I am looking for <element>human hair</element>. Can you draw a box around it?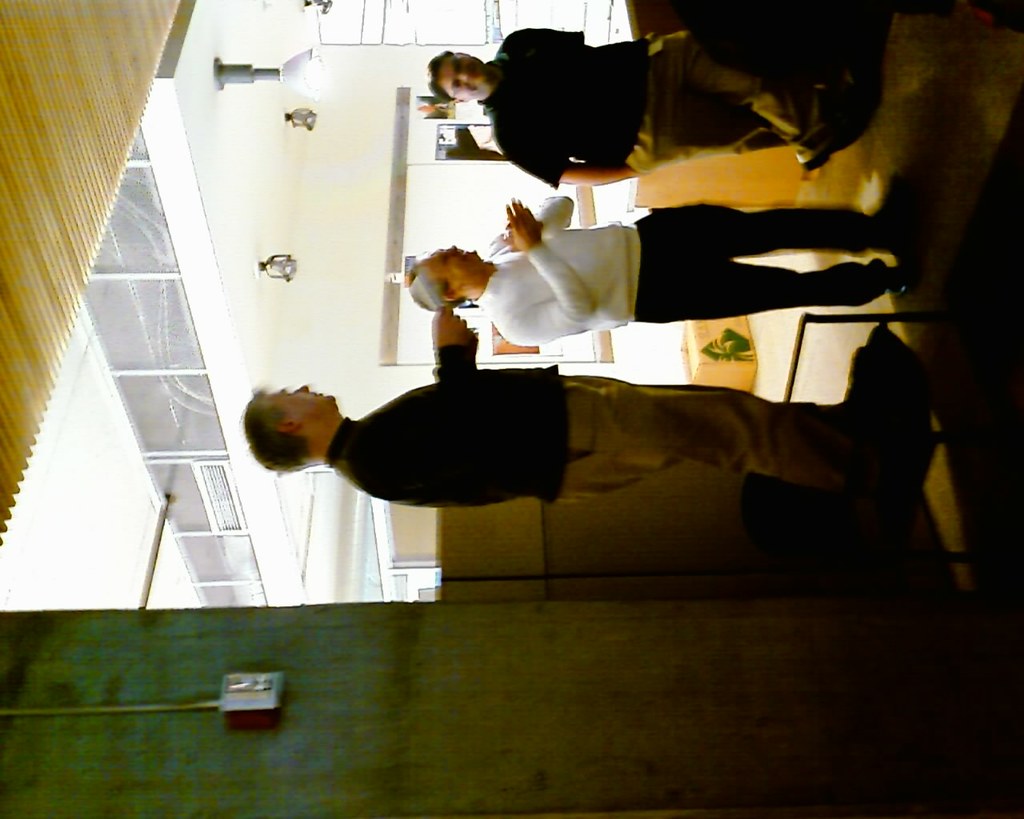
Sure, the bounding box is (left=246, top=386, right=313, bottom=462).
